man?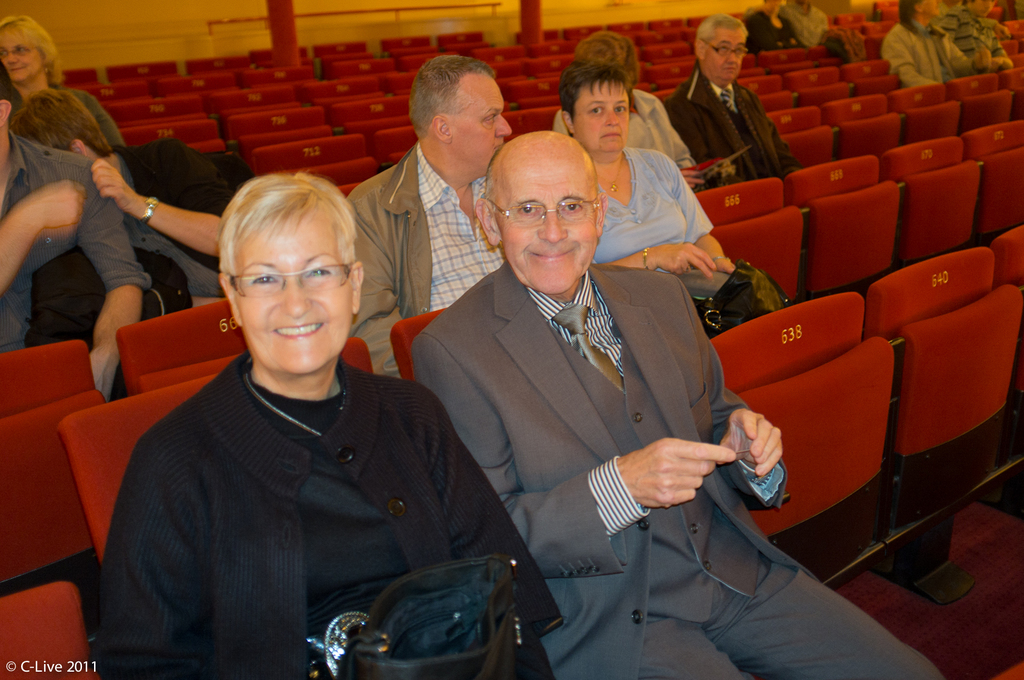
rect(881, 0, 993, 88)
